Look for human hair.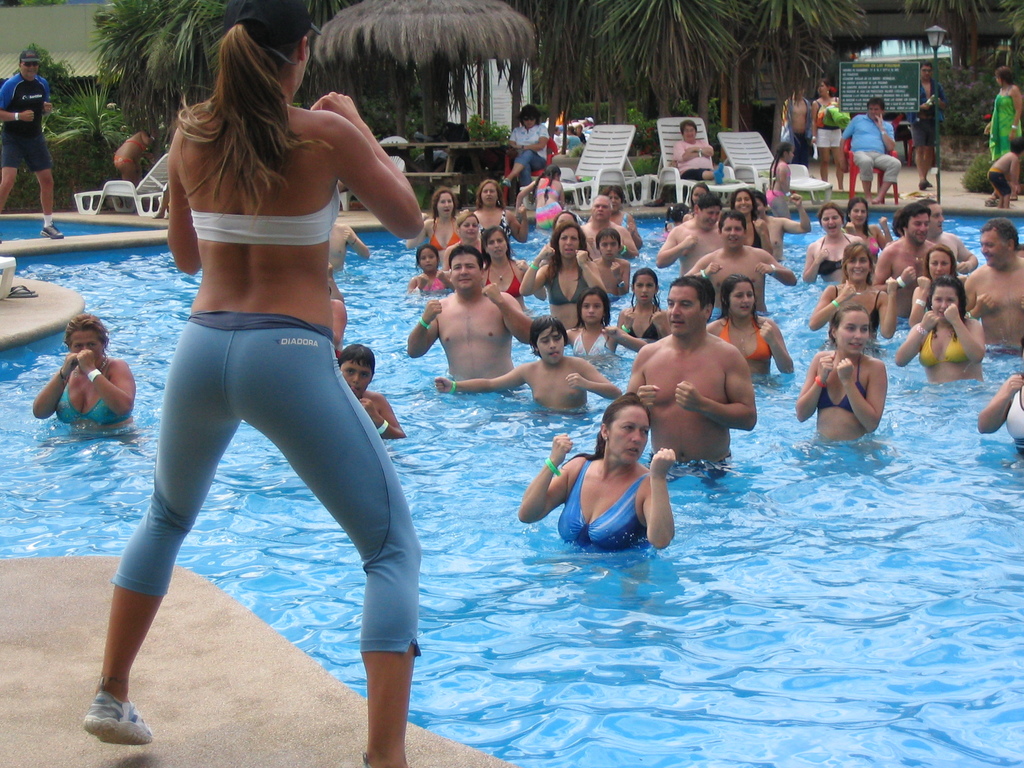
Found: <box>756,190,768,204</box>.
